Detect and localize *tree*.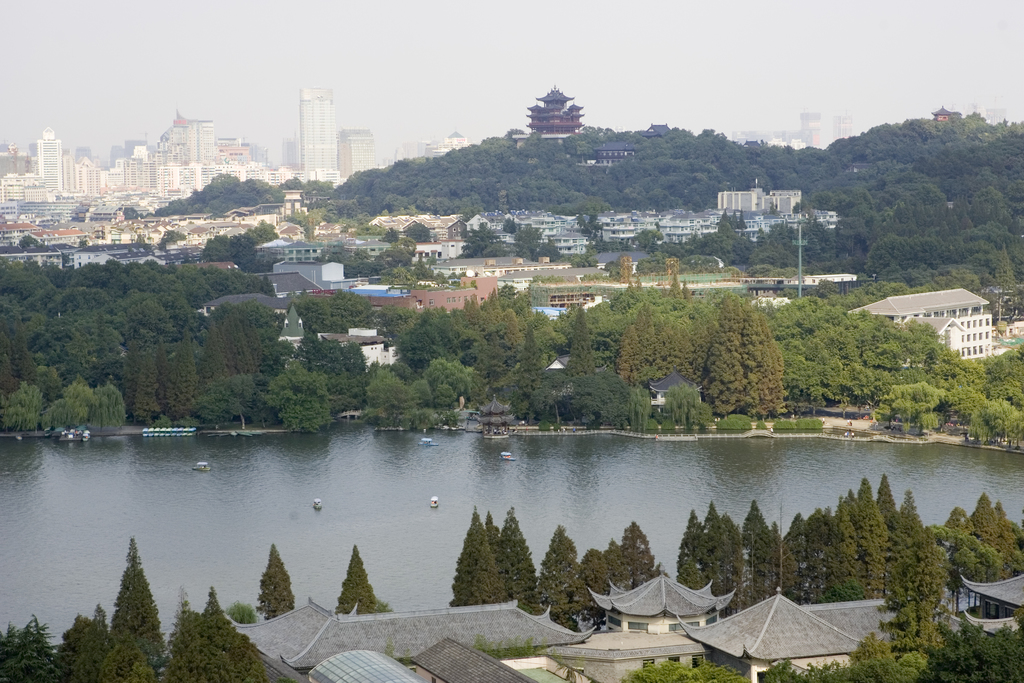
Localized at 615 661 744 682.
